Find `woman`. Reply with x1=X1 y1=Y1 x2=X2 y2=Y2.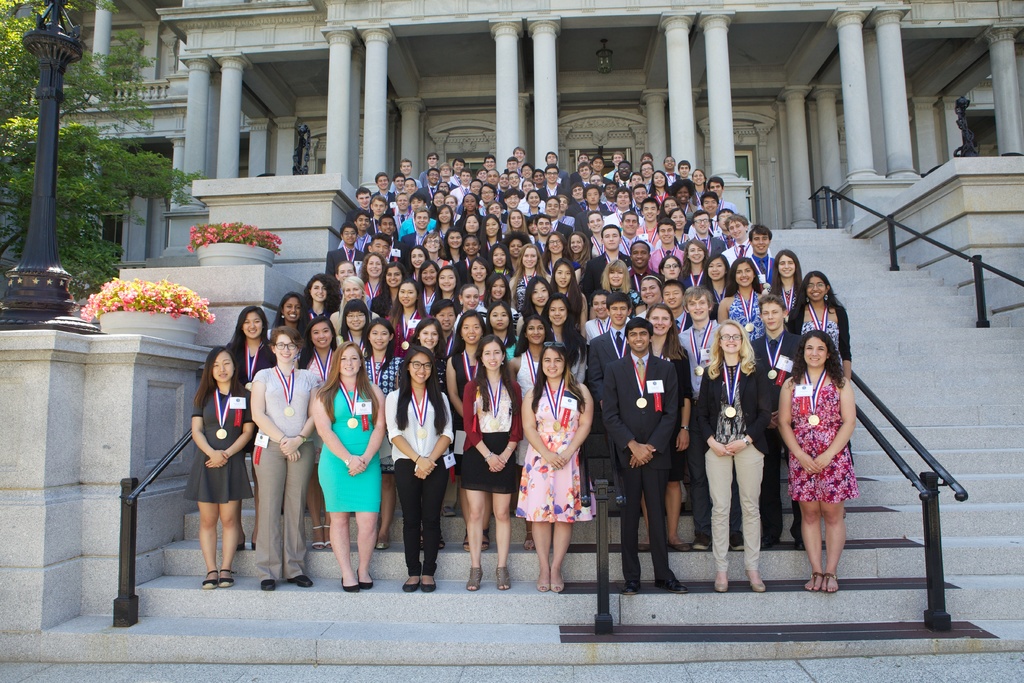
x1=691 y1=320 x2=778 y2=592.
